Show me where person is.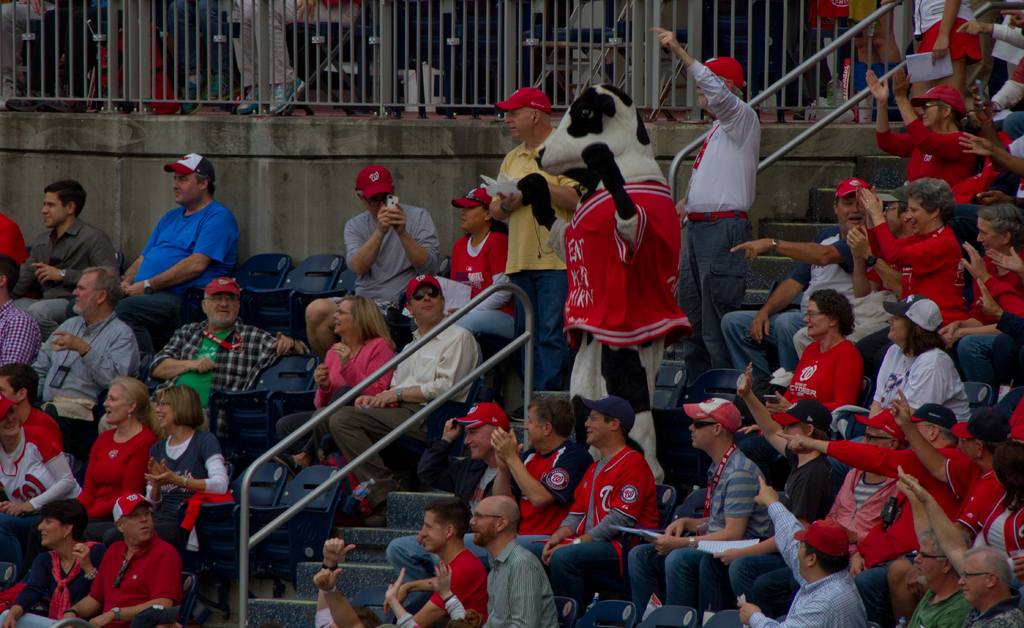
person is at [x1=731, y1=184, x2=912, y2=359].
